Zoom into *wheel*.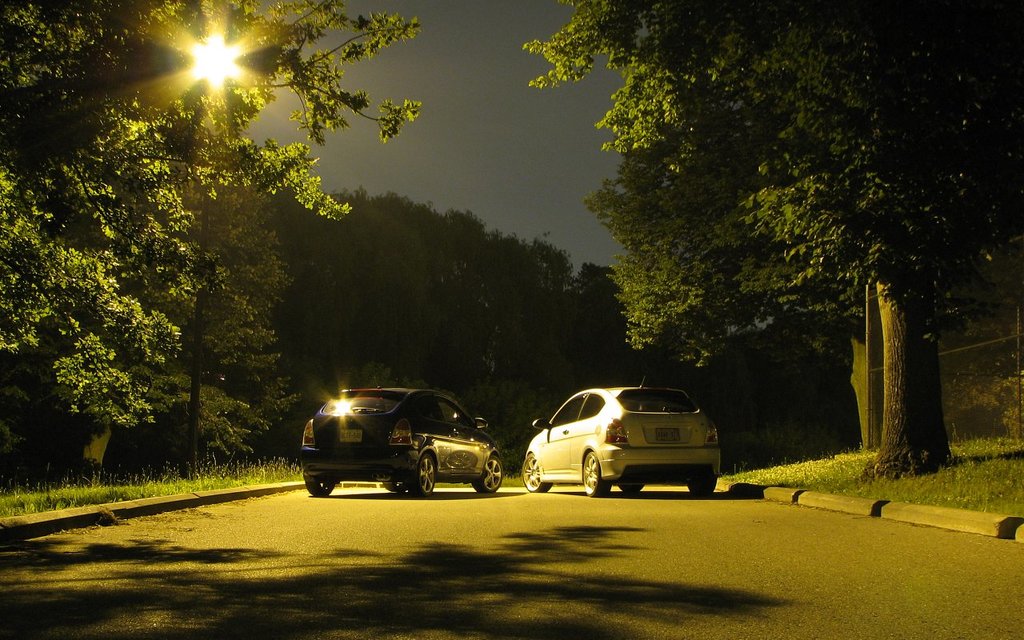
Zoom target: [left=614, top=483, right=646, bottom=500].
